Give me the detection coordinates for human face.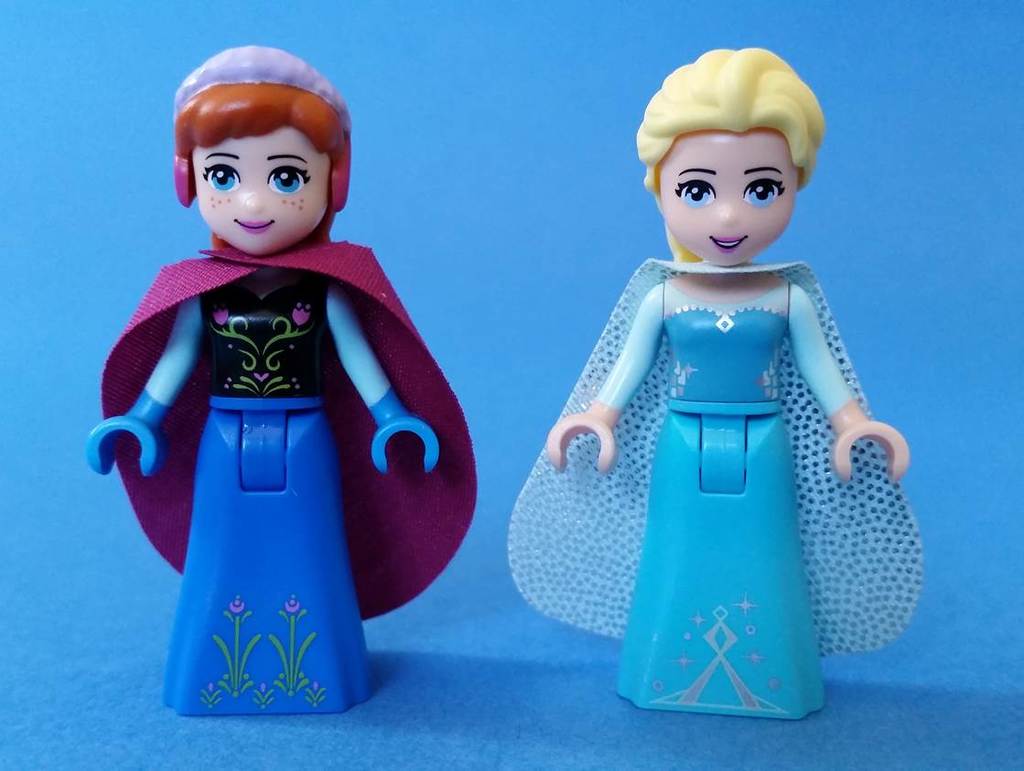
(left=663, top=136, right=802, bottom=270).
